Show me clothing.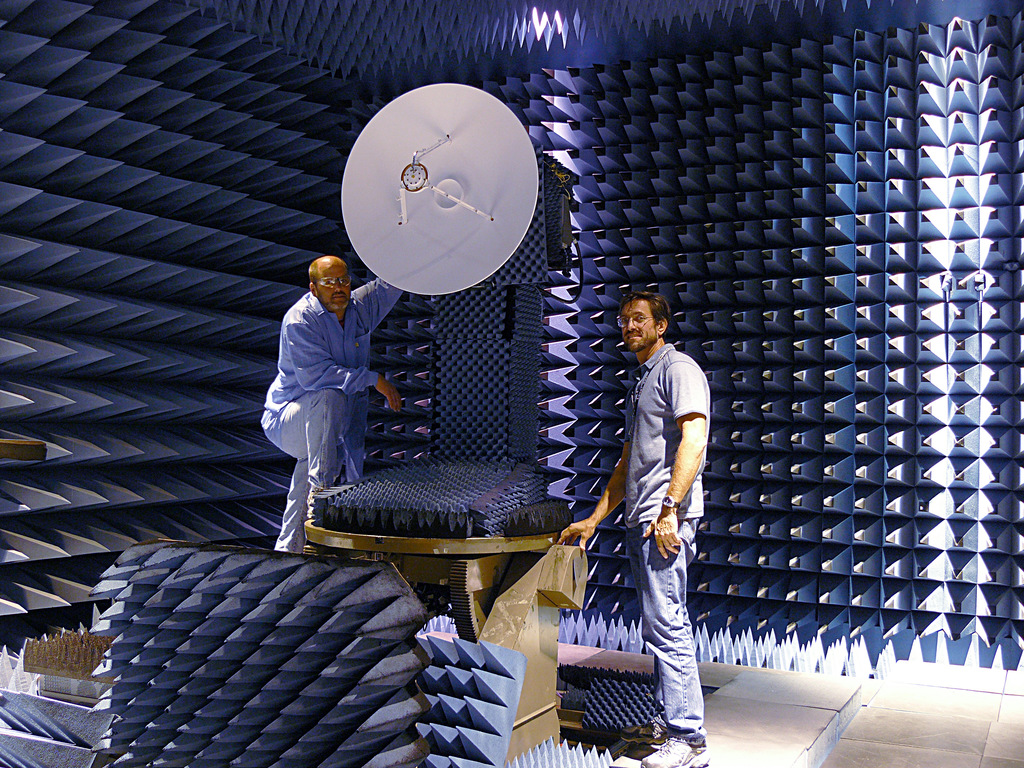
clothing is here: <bbox>263, 238, 398, 502</bbox>.
